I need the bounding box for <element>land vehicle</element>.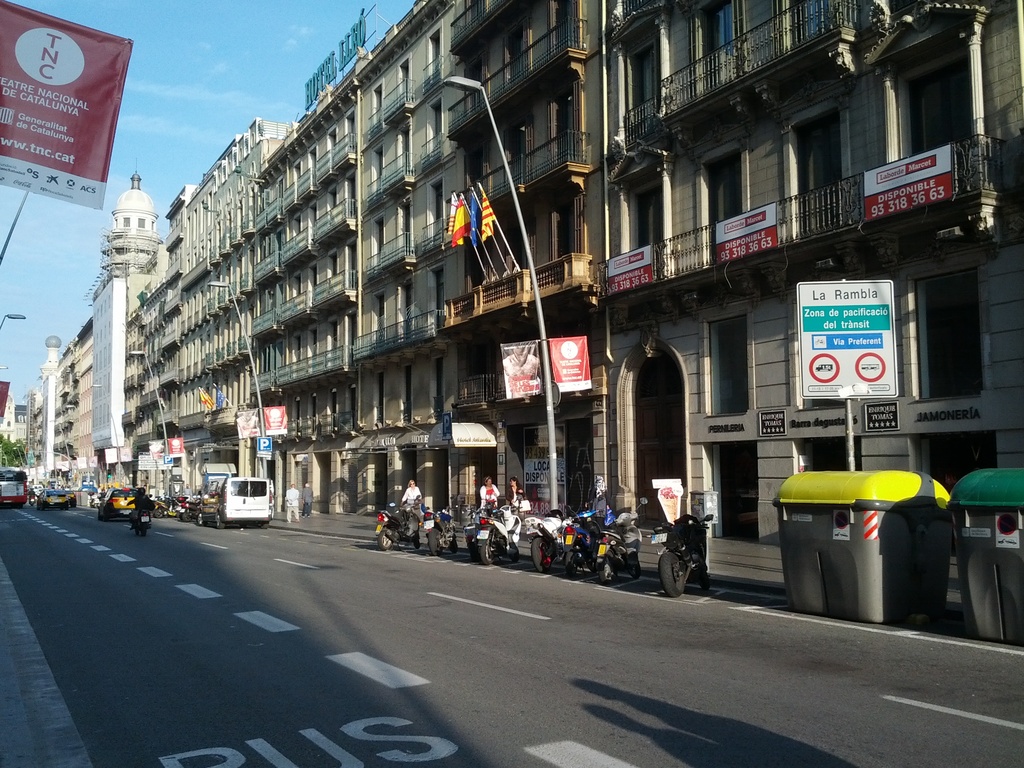
Here it is: <box>36,488,70,511</box>.
